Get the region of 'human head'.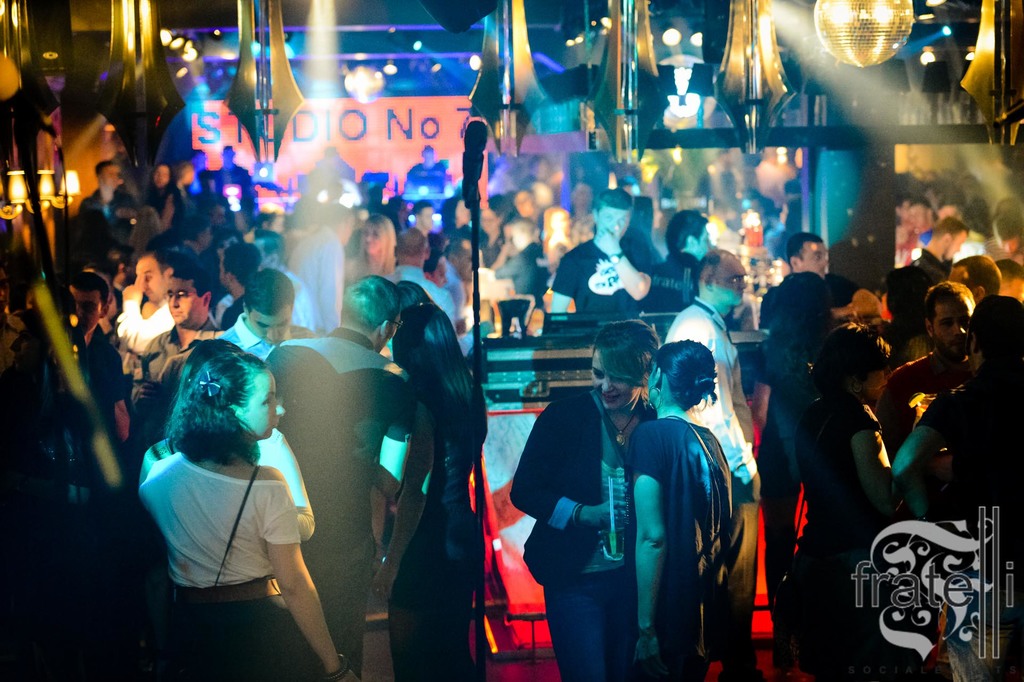
locate(592, 189, 639, 238).
